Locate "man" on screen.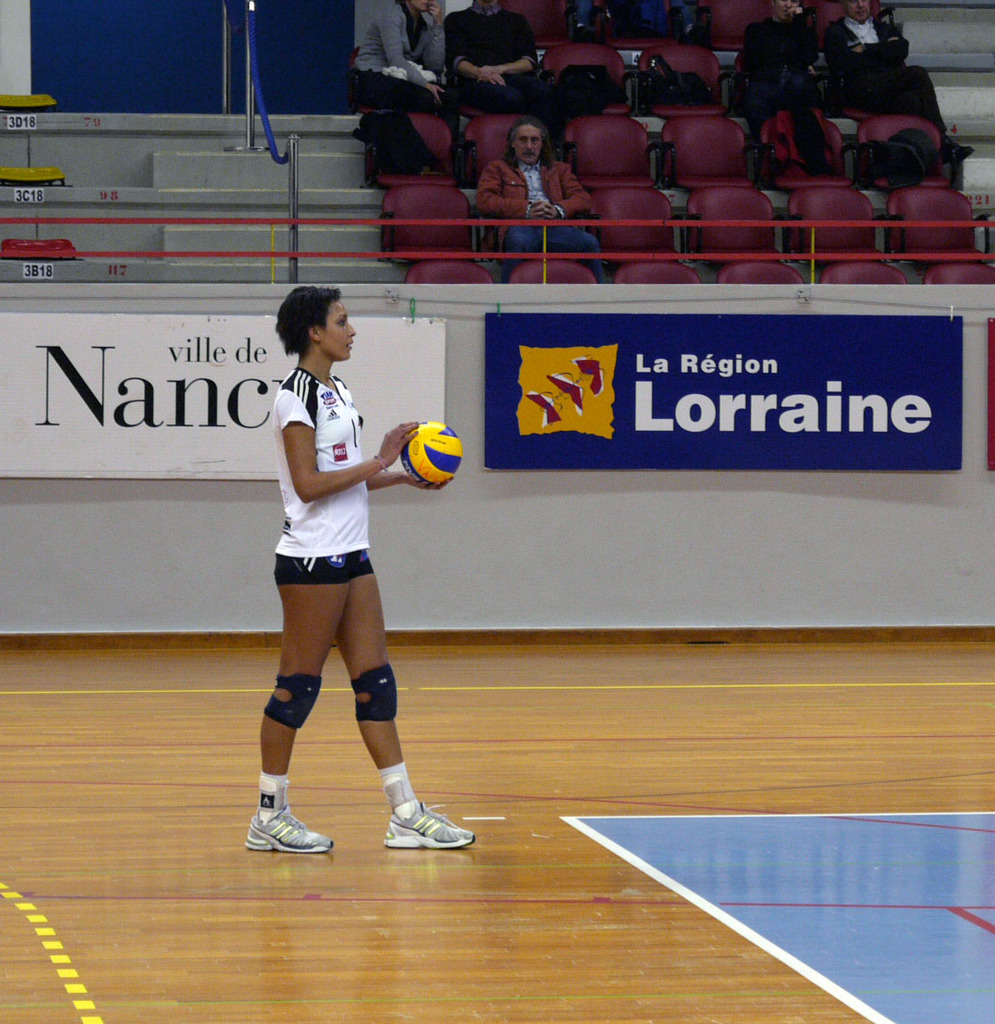
On screen at 479,121,609,287.
